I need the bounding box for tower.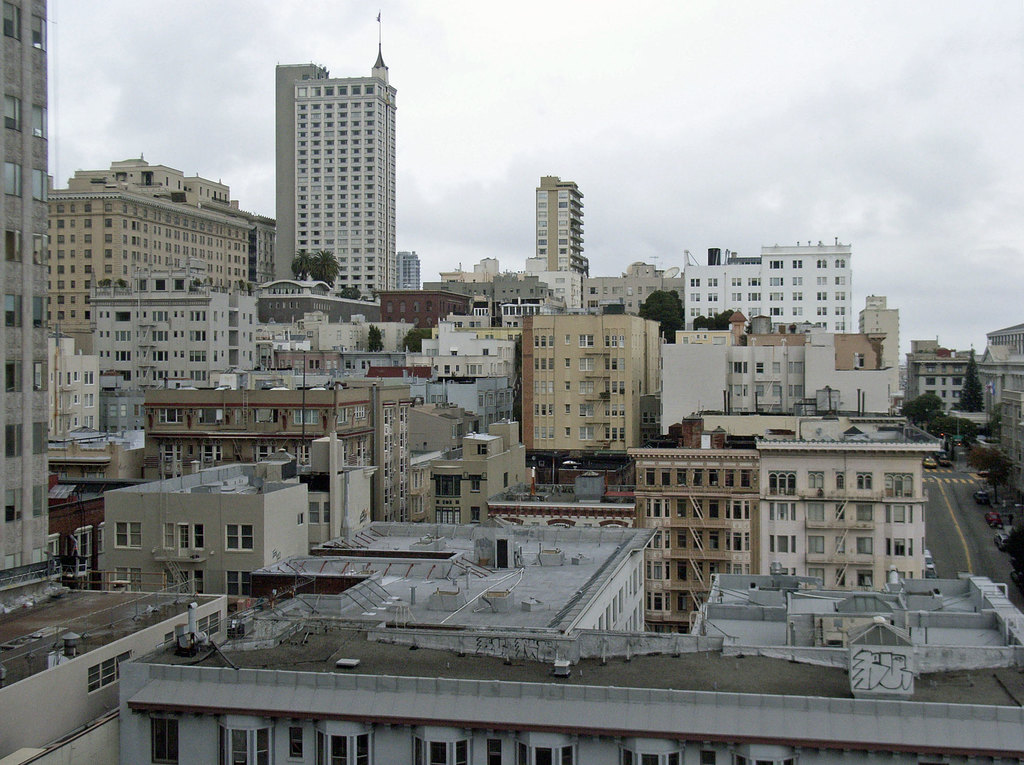
Here it is: crop(588, 265, 686, 327).
